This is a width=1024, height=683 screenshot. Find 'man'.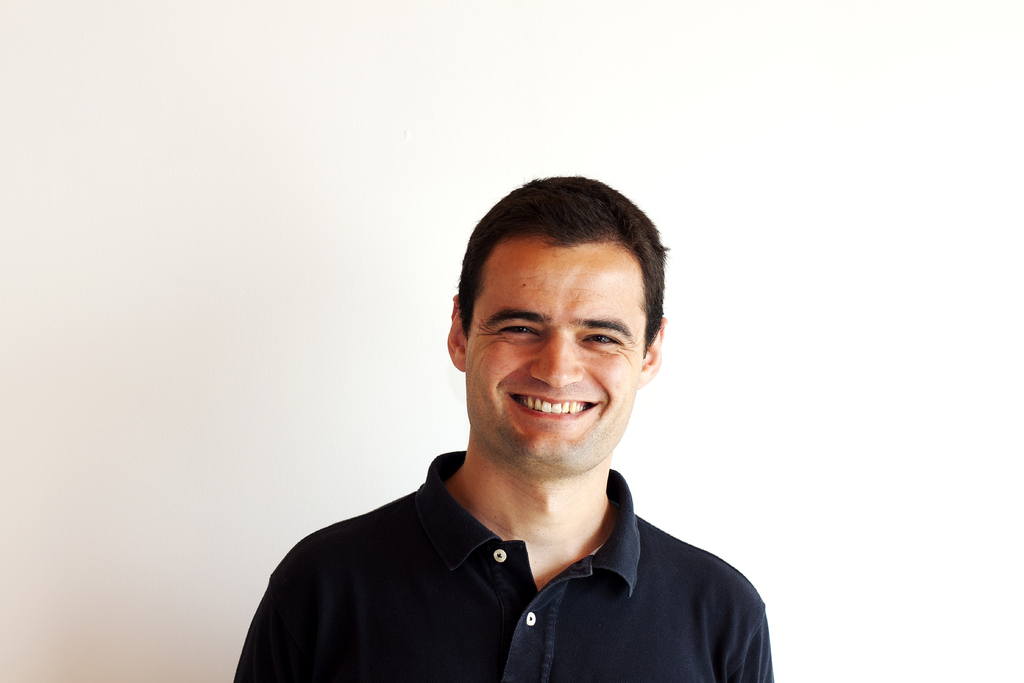
Bounding box: Rect(227, 177, 774, 678).
